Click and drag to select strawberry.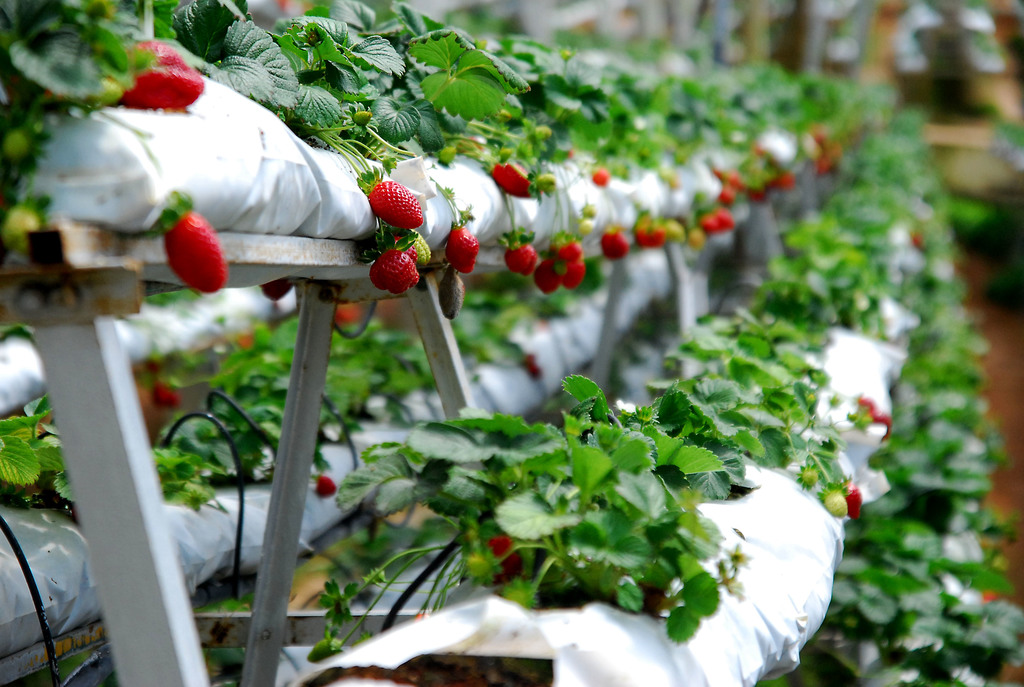
Selection: select_region(367, 178, 422, 231).
